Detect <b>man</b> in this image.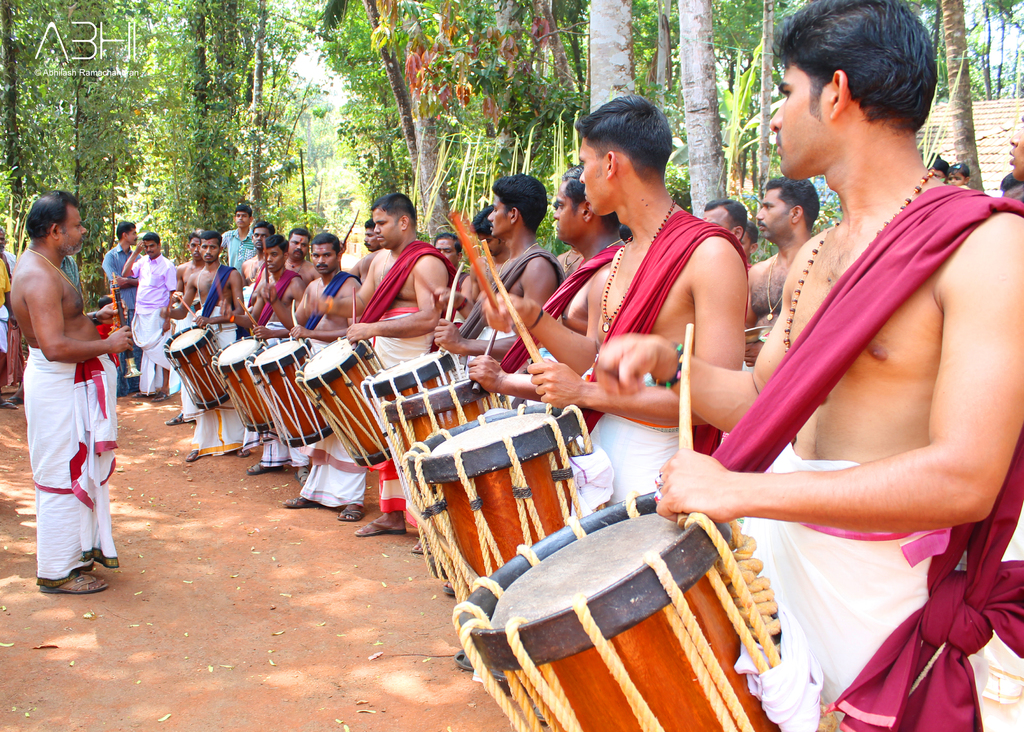
Detection: pyautogui.locateOnScreen(106, 219, 150, 386).
